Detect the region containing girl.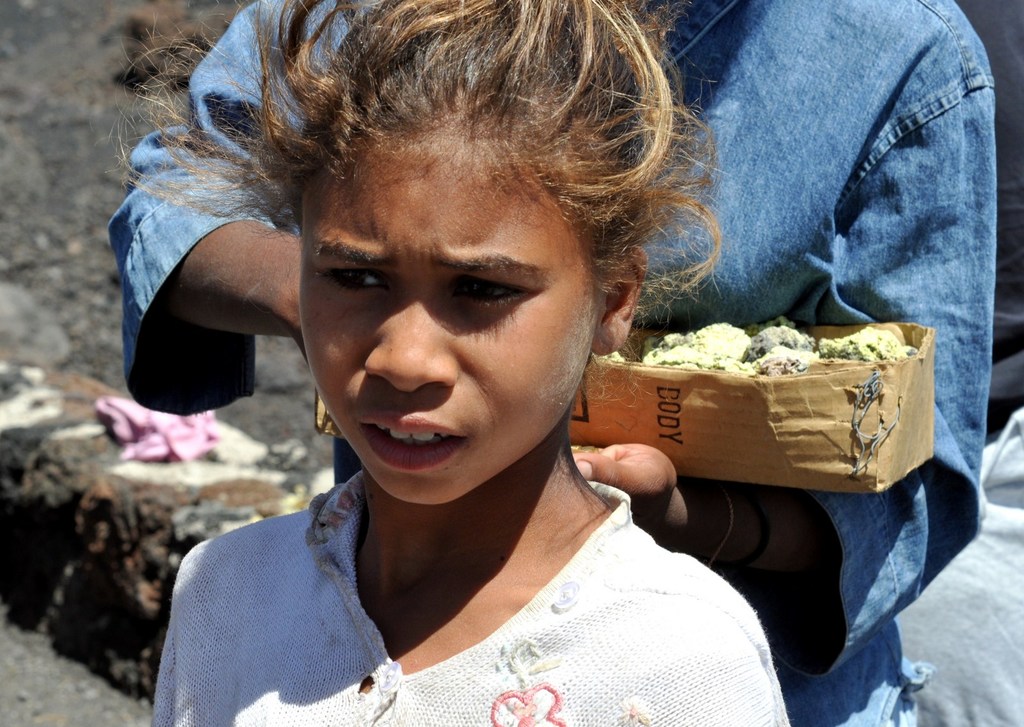
100:0:789:726.
